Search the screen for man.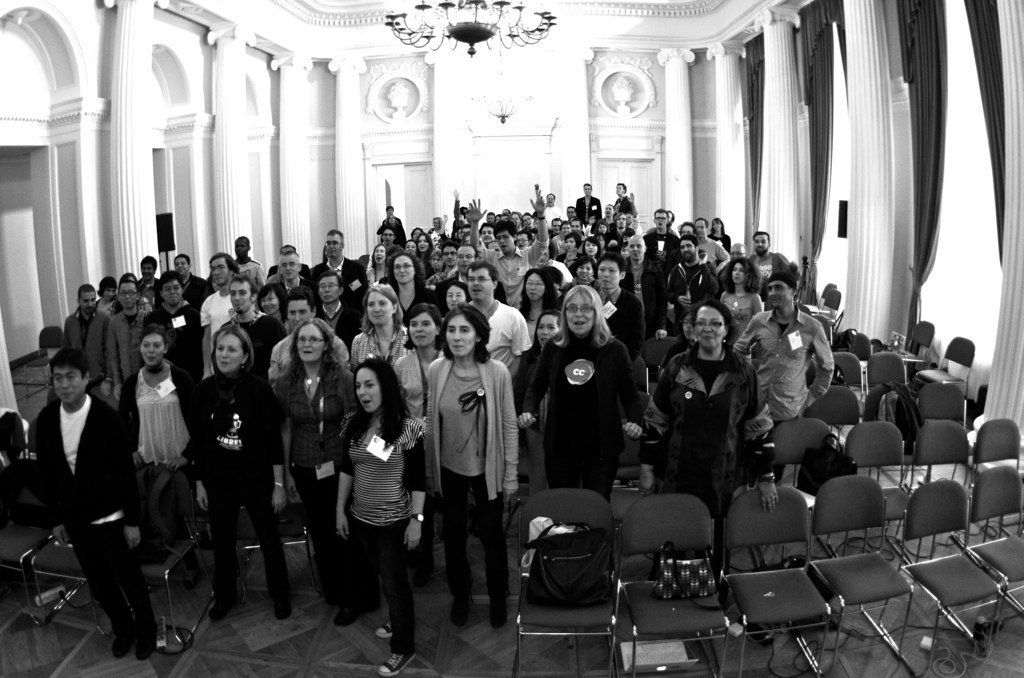
Found at (105, 280, 152, 388).
